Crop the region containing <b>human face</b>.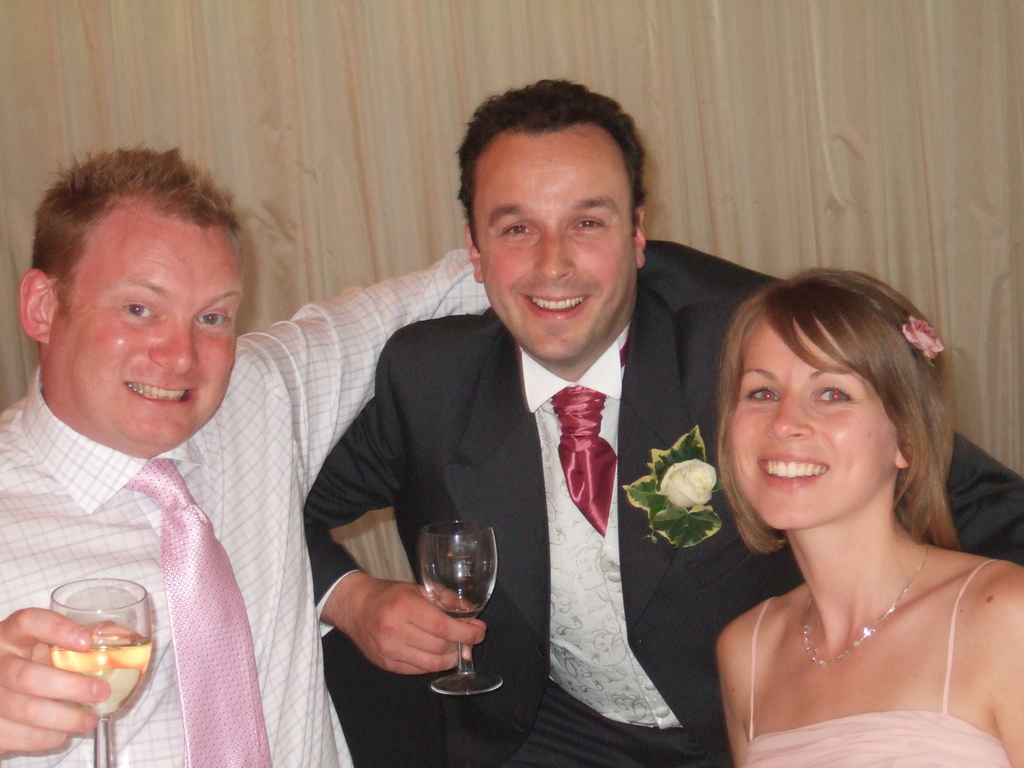
Crop region: 731:320:893:529.
